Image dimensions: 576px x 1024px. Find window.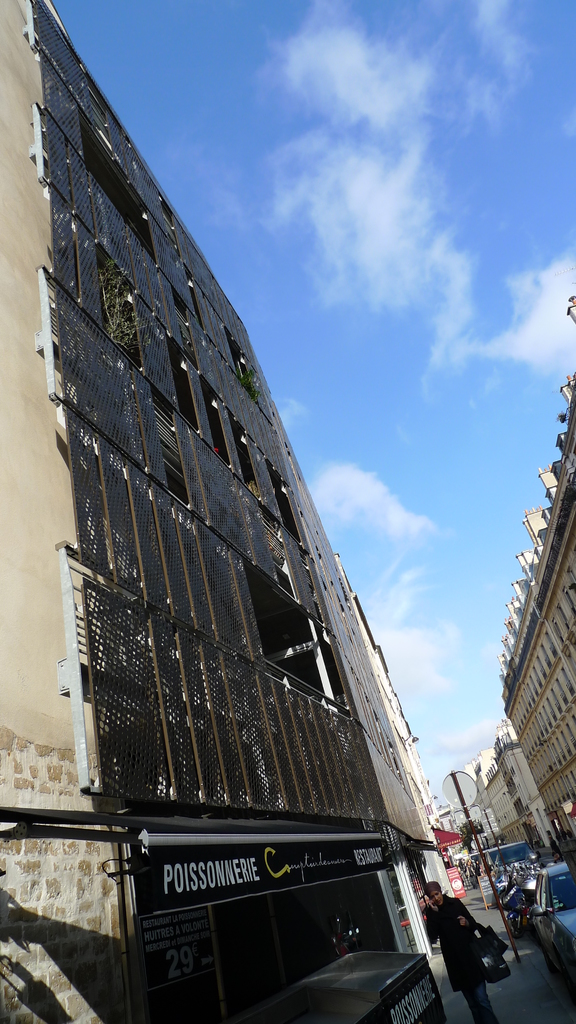
(246, 559, 360, 719).
